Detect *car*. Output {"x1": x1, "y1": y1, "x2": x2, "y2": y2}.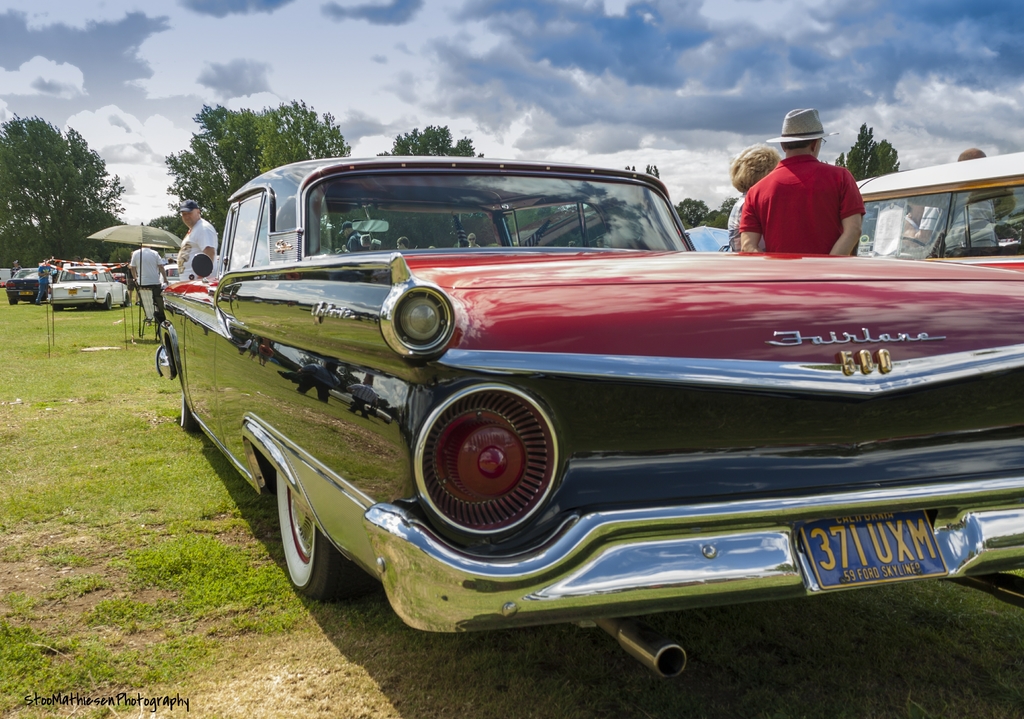
{"x1": 158, "y1": 154, "x2": 1023, "y2": 677}.
